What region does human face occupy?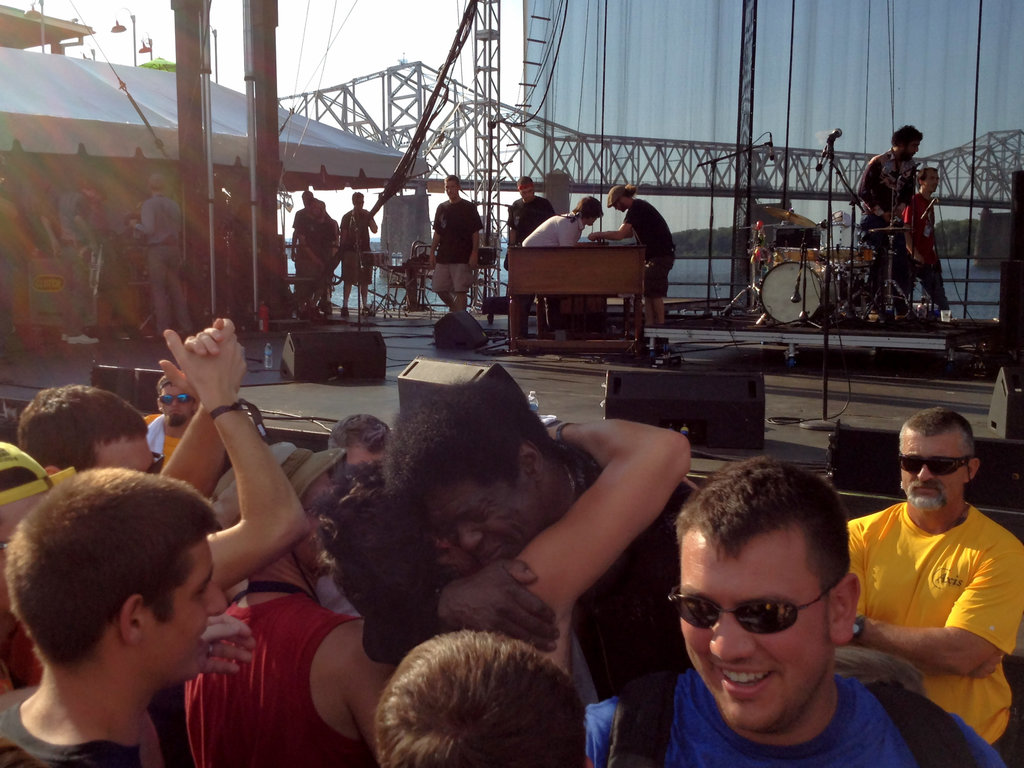
[355,195,364,211].
